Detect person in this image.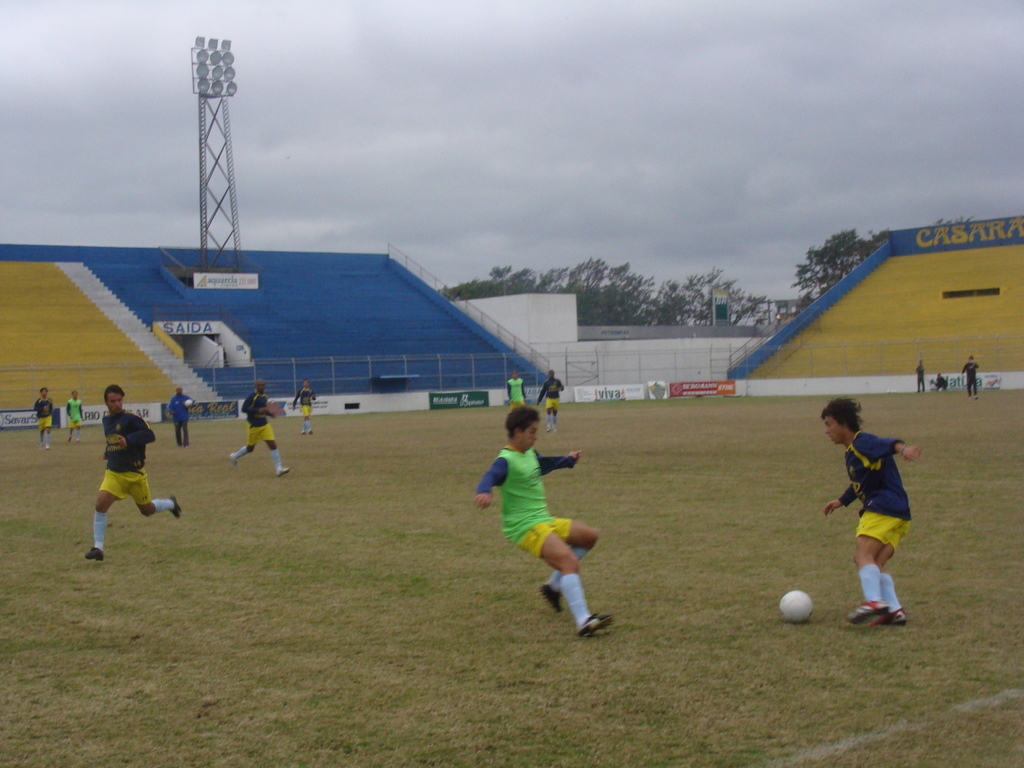
Detection: detection(30, 385, 54, 449).
